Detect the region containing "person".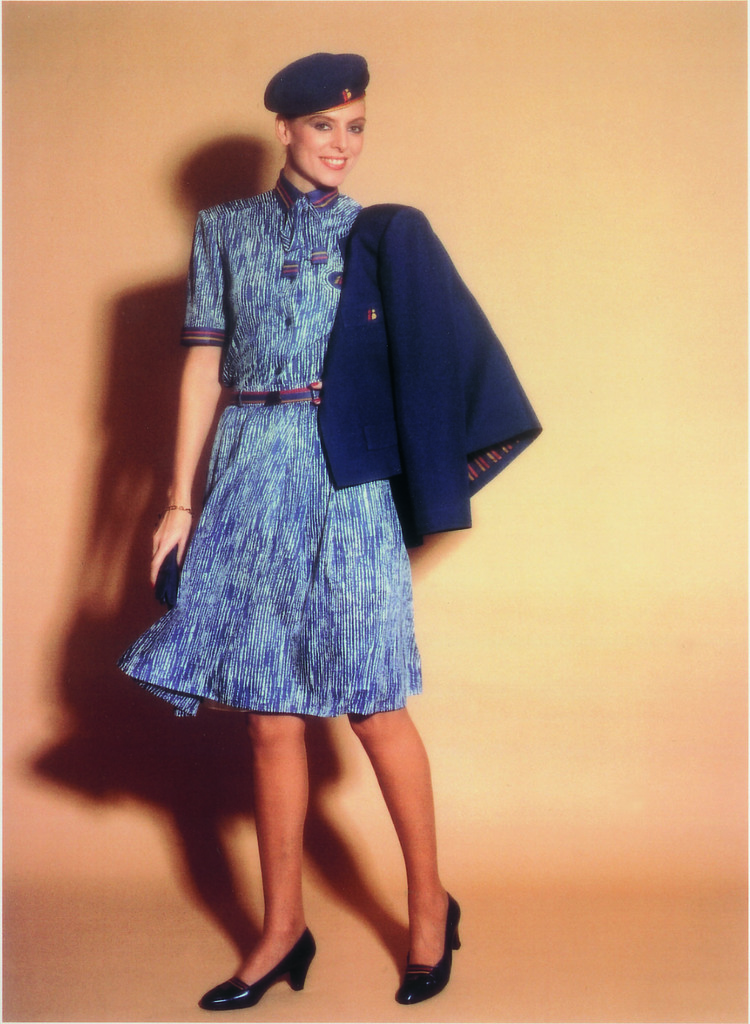
select_region(109, 48, 469, 1017).
